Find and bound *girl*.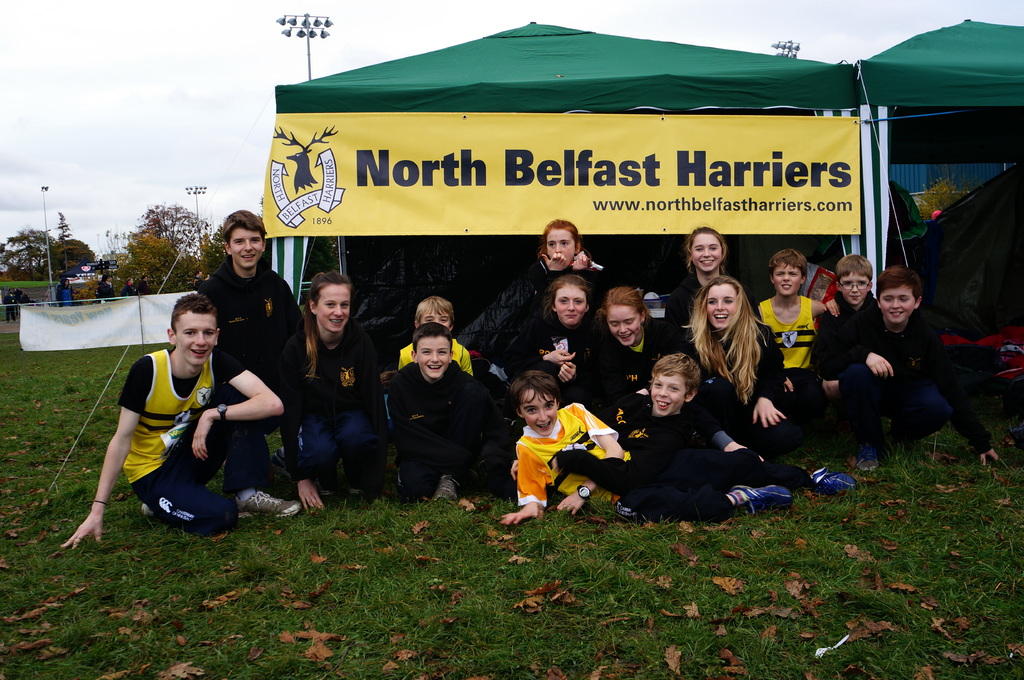
Bound: box(269, 263, 371, 509).
